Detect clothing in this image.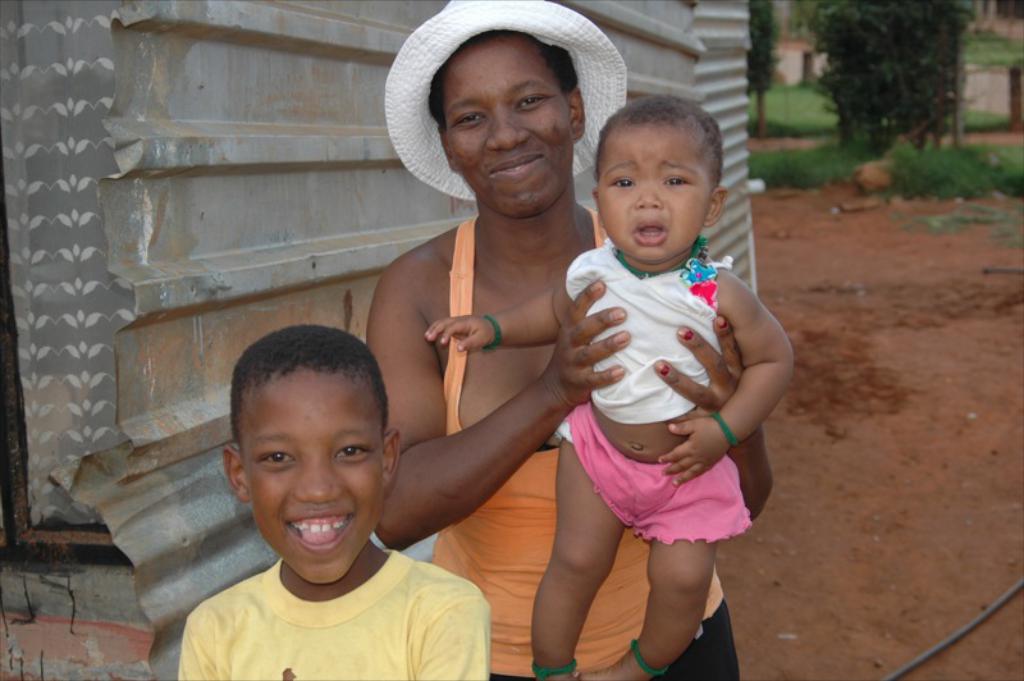
Detection: bbox(163, 561, 481, 677).
